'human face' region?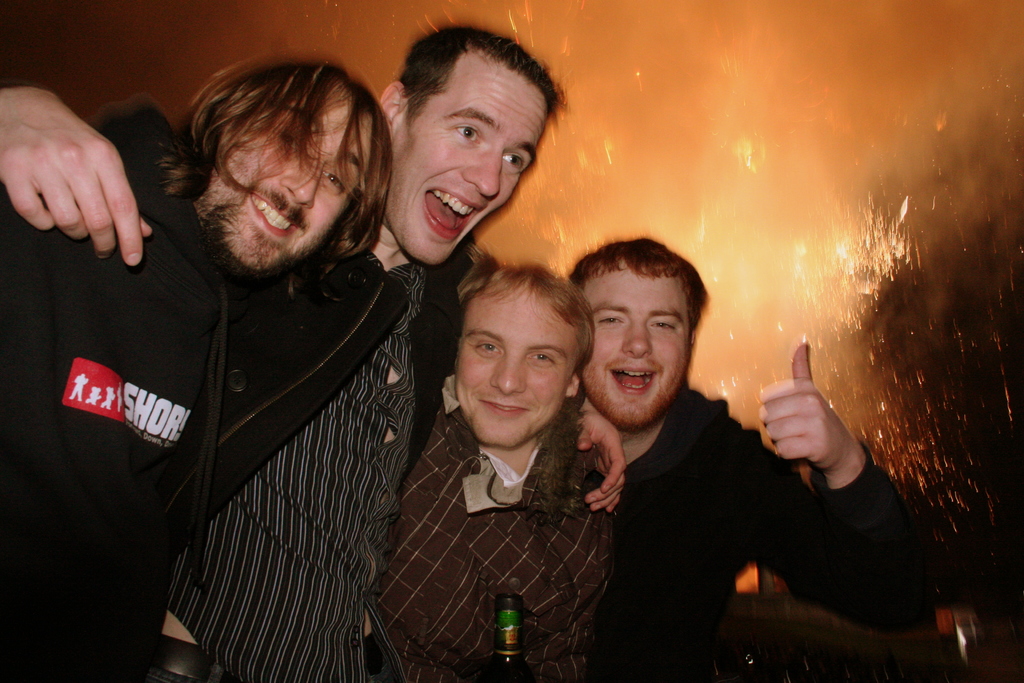
(left=199, top=103, right=372, bottom=272)
